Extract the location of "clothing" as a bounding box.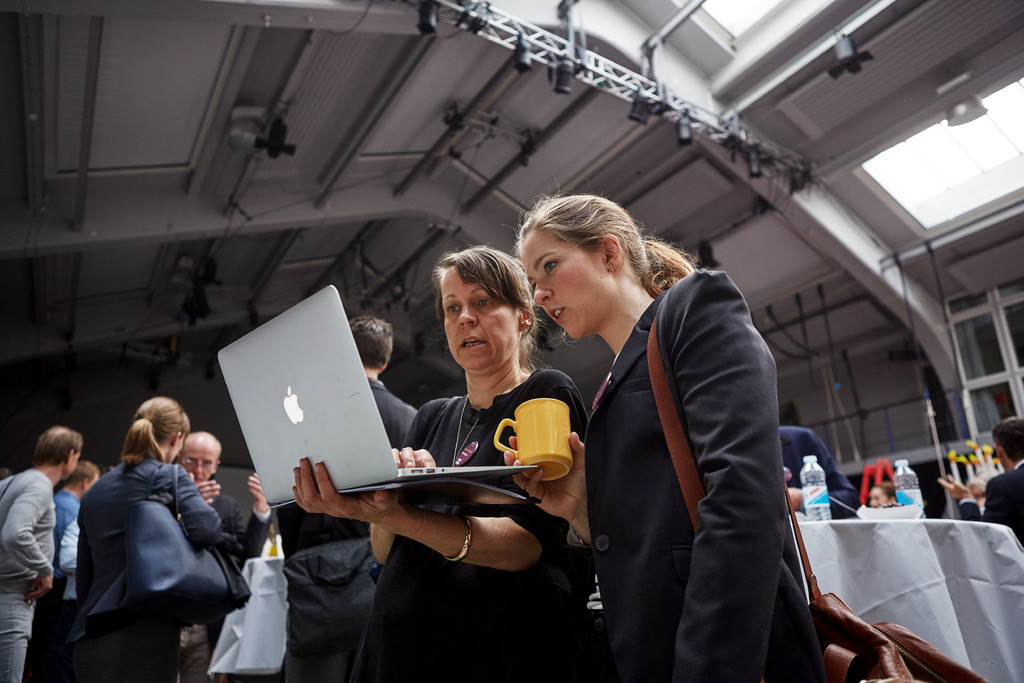
locate(0, 467, 61, 682).
